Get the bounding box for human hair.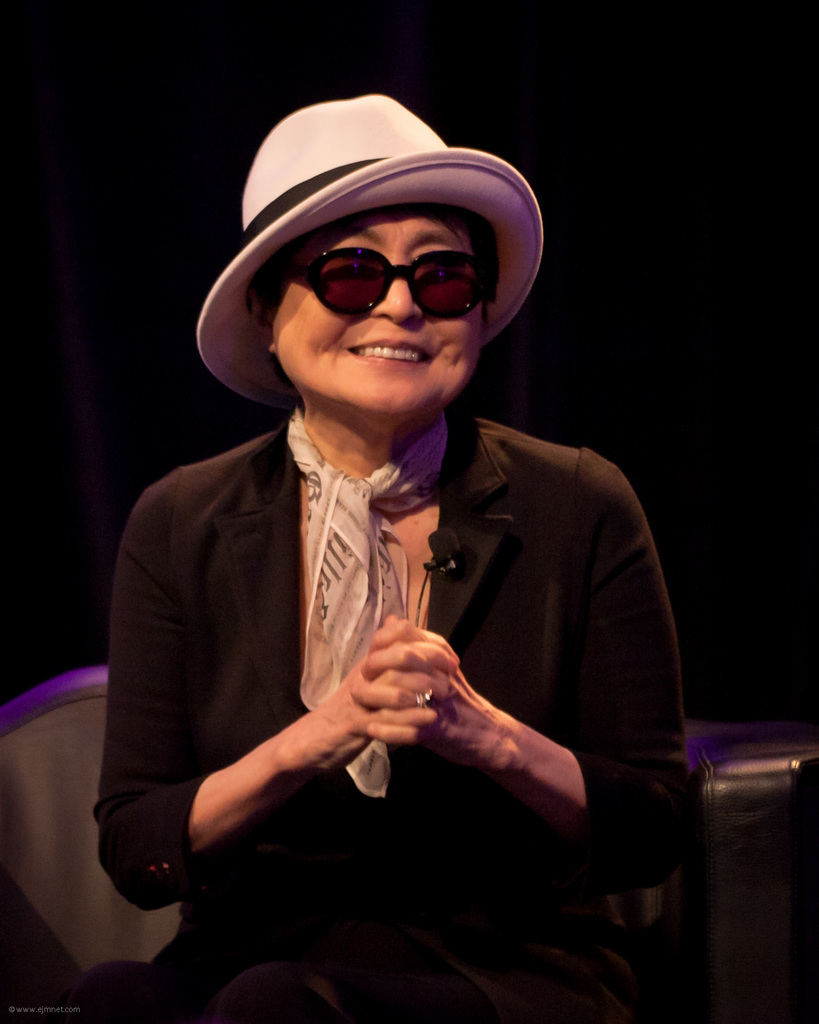
bbox=(242, 200, 497, 382).
